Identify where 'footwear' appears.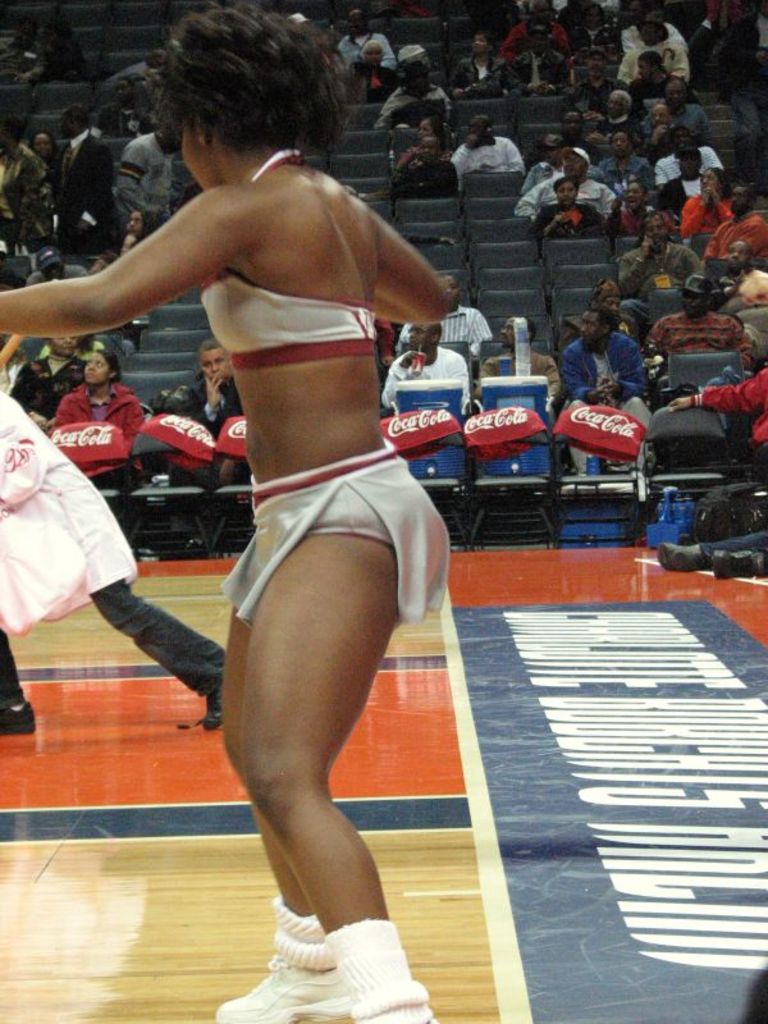
Appears at detection(214, 963, 353, 1023).
